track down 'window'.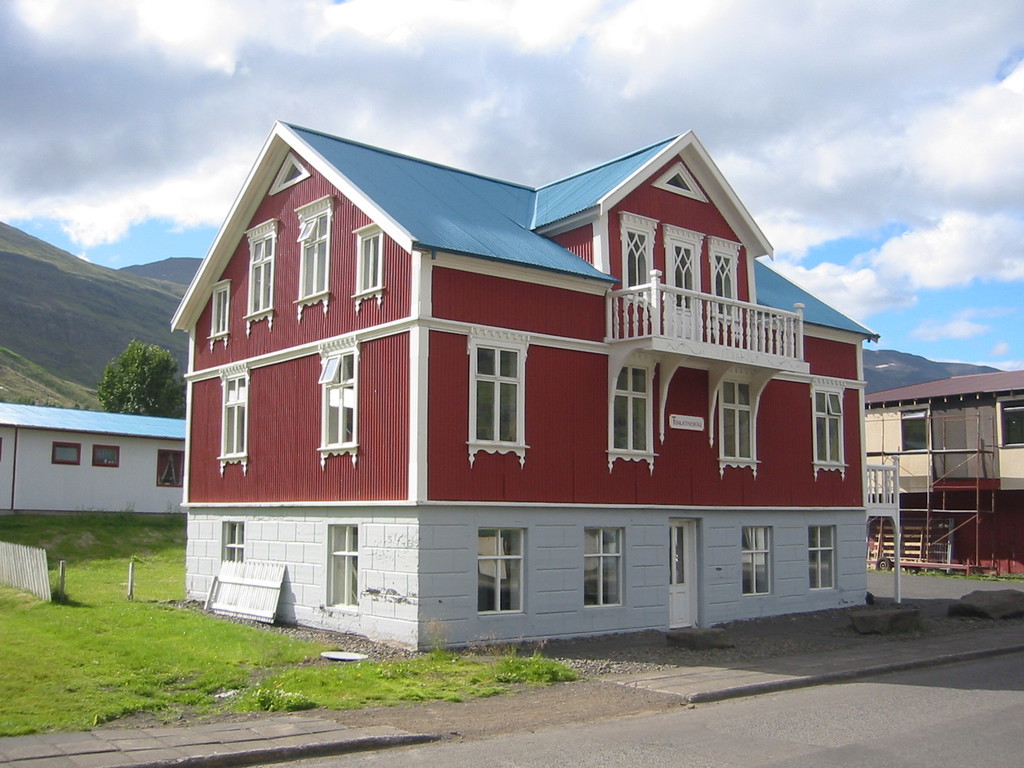
Tracked to <region>244, 217, 276, 340</region>.
